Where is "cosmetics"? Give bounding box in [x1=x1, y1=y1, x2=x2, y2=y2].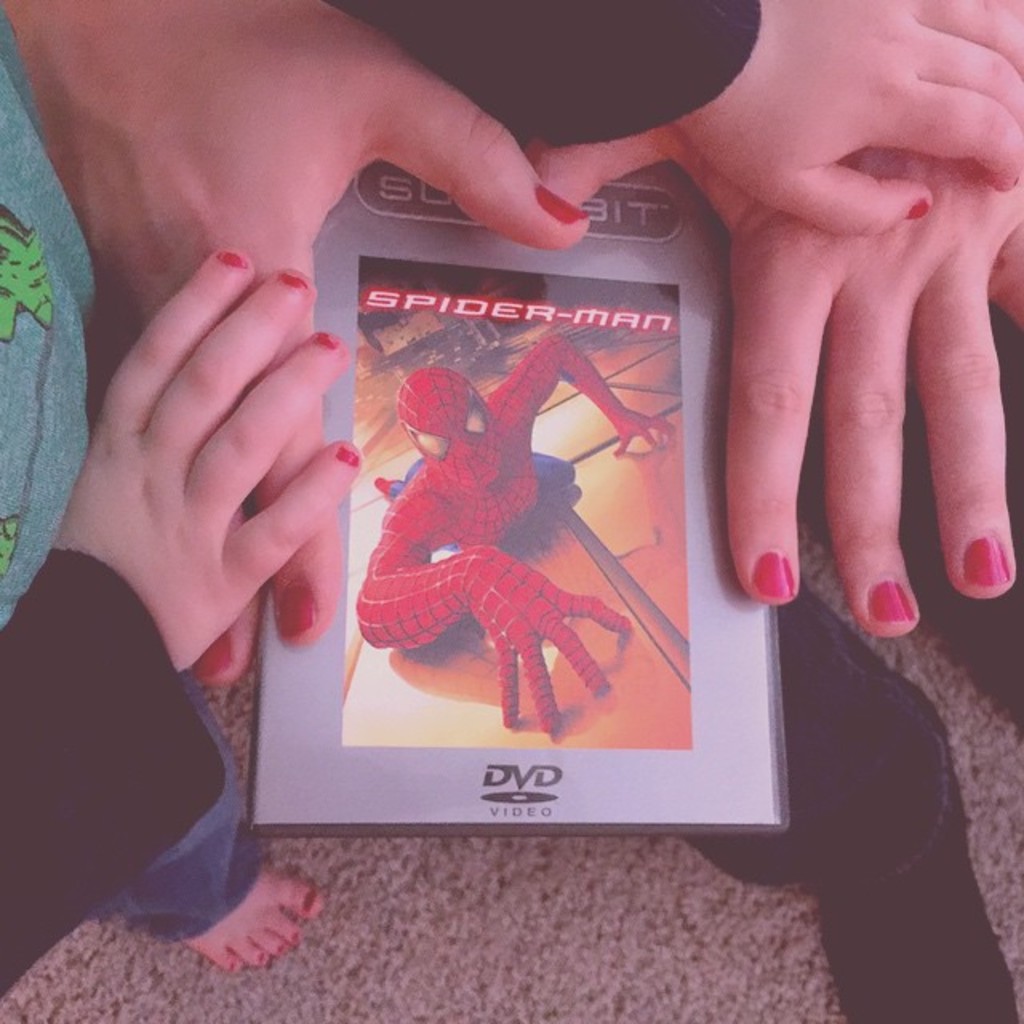
[x1=747, y1=546, x2=802, y2=603].
